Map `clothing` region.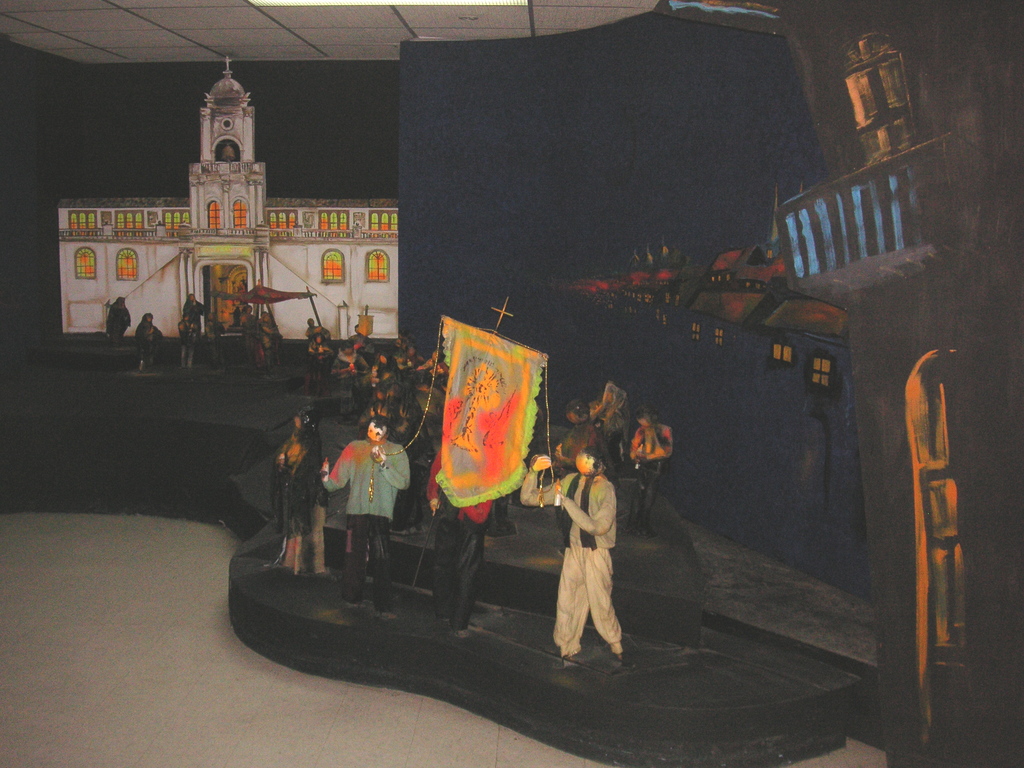
Mapped to box=[540, 456, 625, 658].
